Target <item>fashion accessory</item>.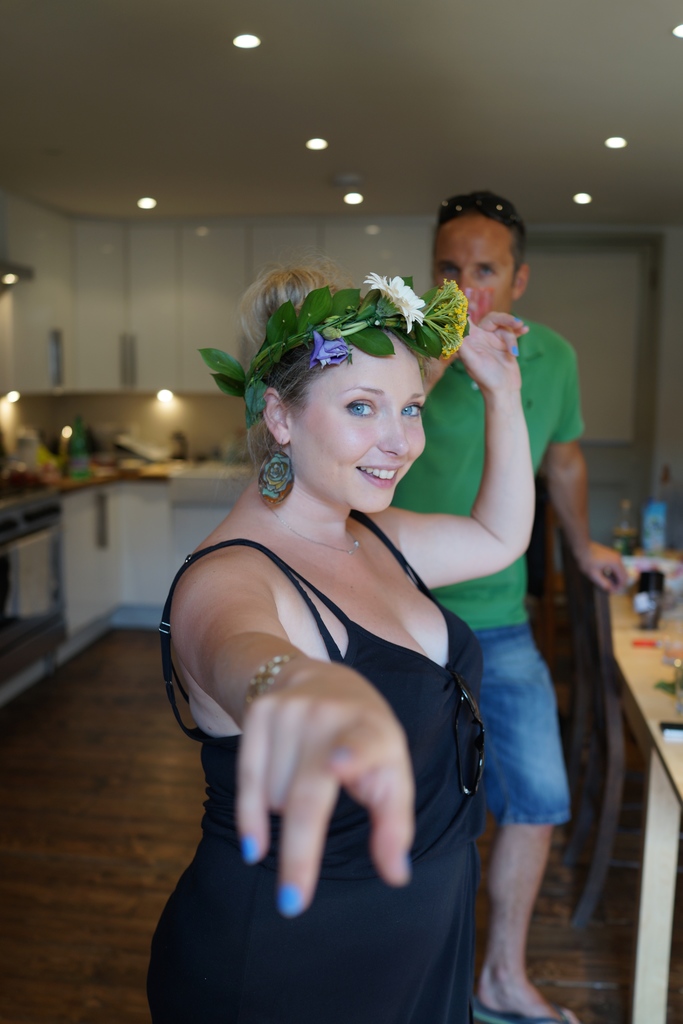
Target region: box=[470, 1008, 568, 1023].
